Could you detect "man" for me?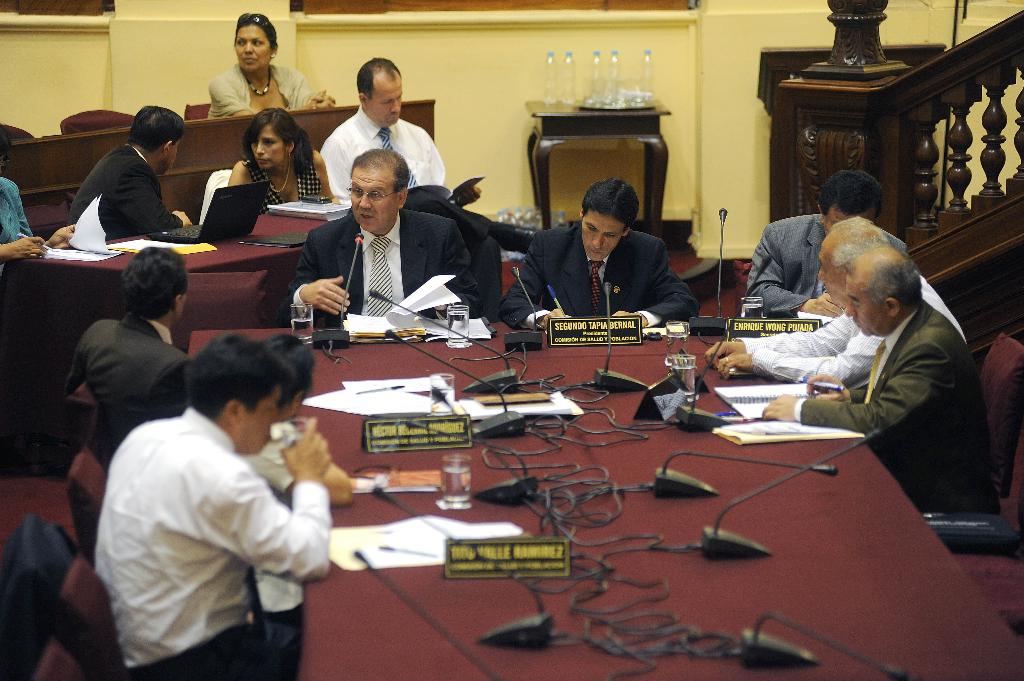
Detection result: <region>492, 175, 700, 333</region>.
